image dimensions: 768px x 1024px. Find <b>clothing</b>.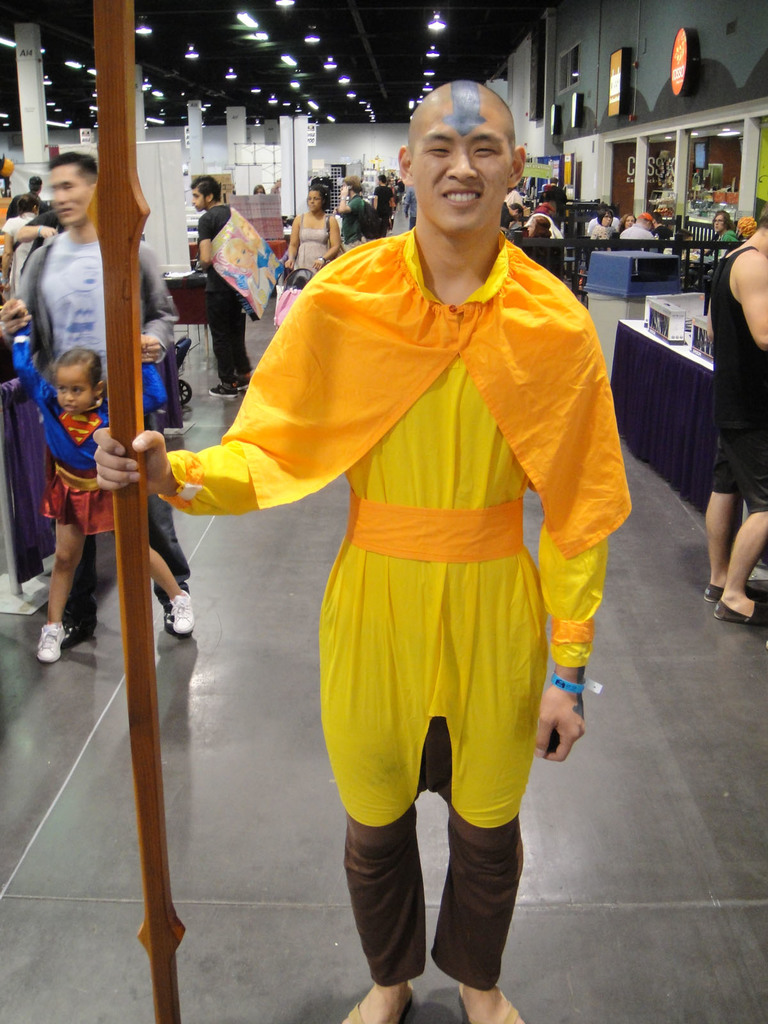
x1=194 y1=221 x2=262 y2=304.
